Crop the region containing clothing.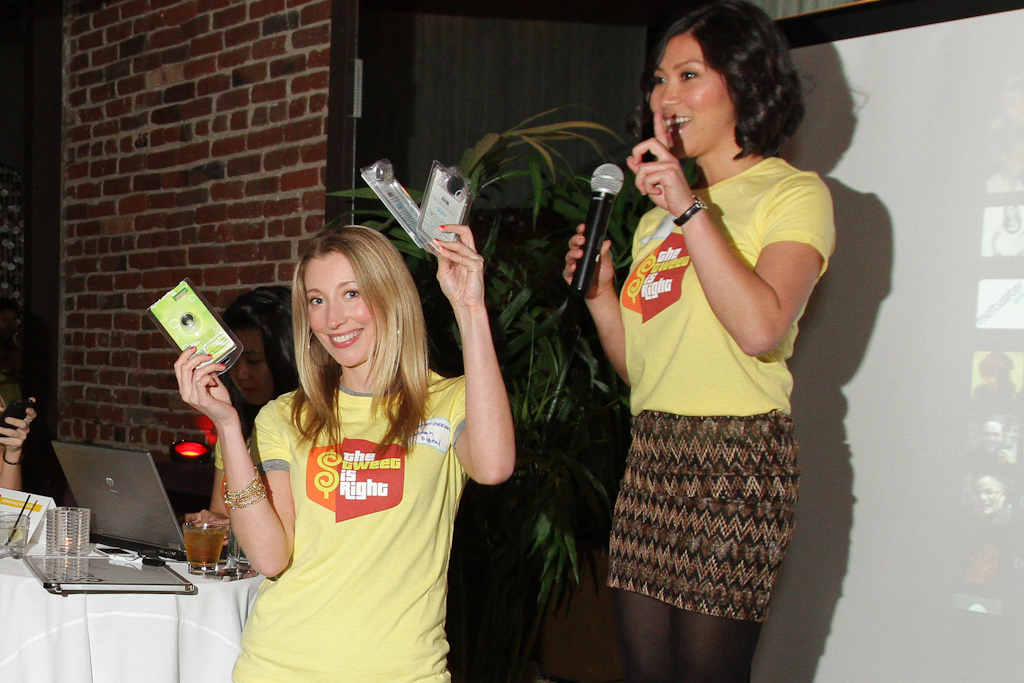
Crop region: x1=252 y1=360 x2=477 y2=682.
